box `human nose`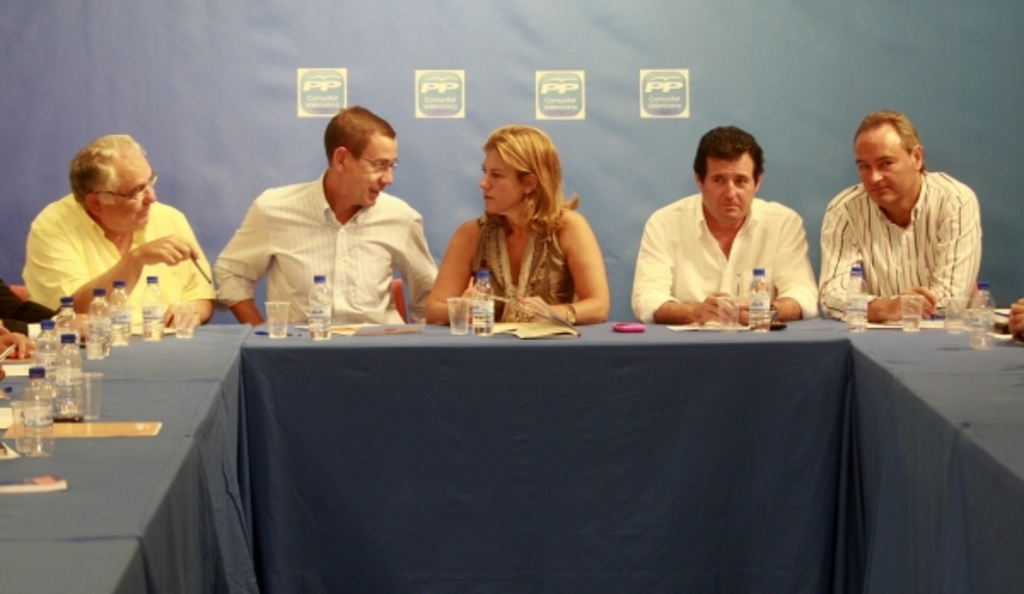
region(379, 157, 394, 189)
